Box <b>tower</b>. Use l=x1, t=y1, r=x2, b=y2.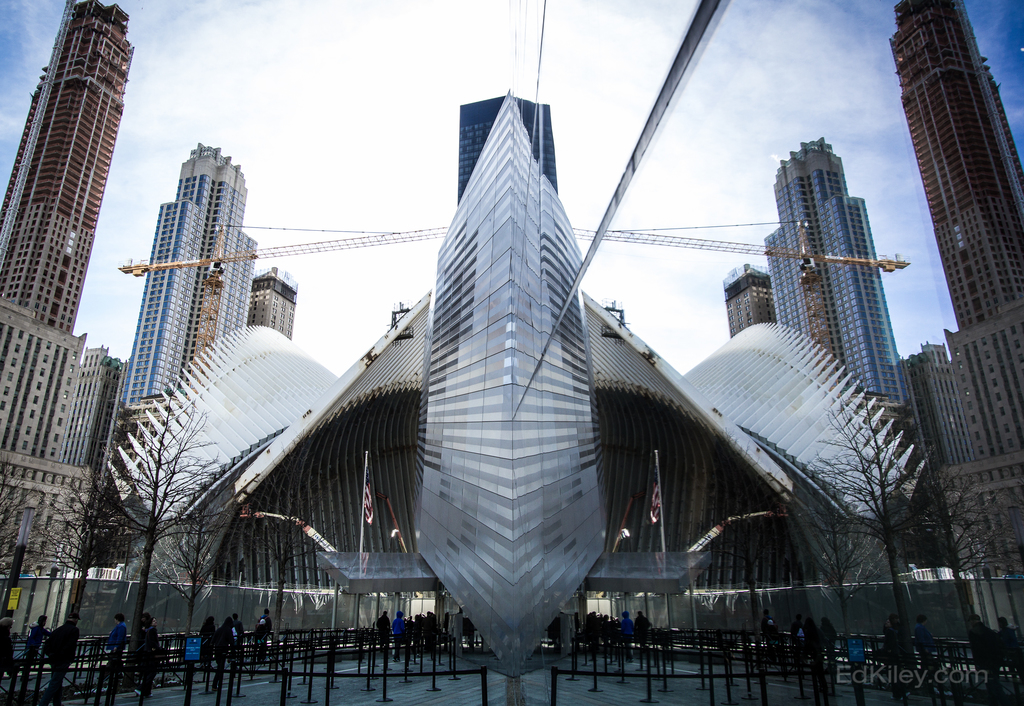
l=8, t=0, r=148, b=530.
